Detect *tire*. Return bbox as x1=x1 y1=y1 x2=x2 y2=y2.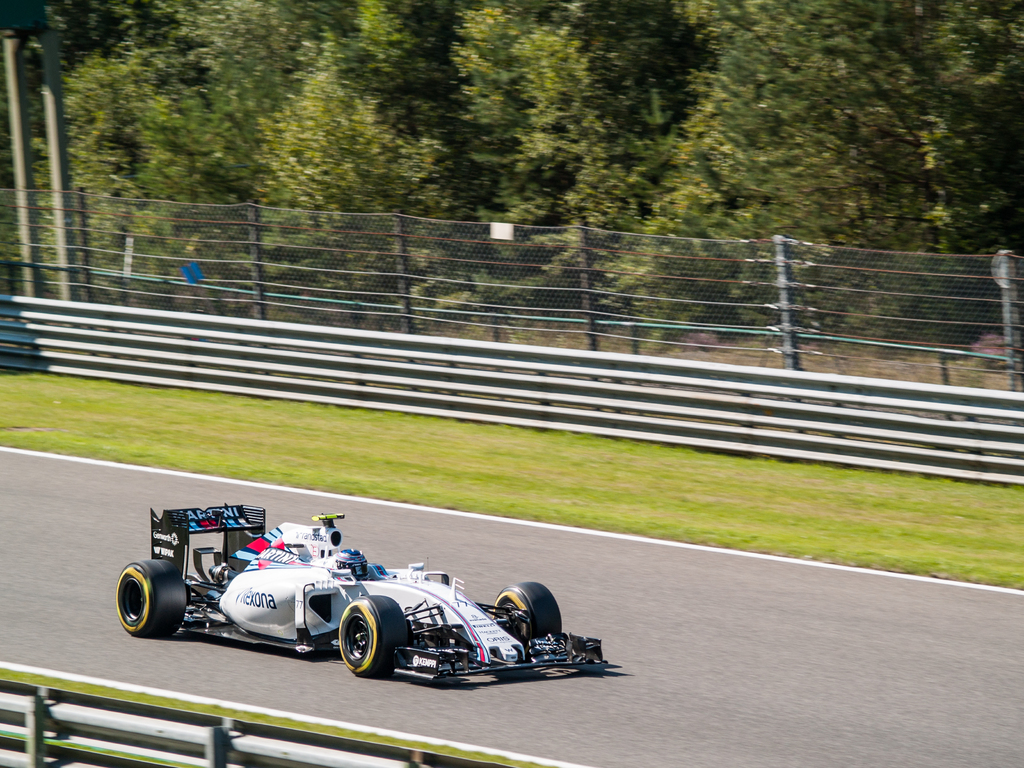
x1=334 y1=591 x2=416 y2=682.
